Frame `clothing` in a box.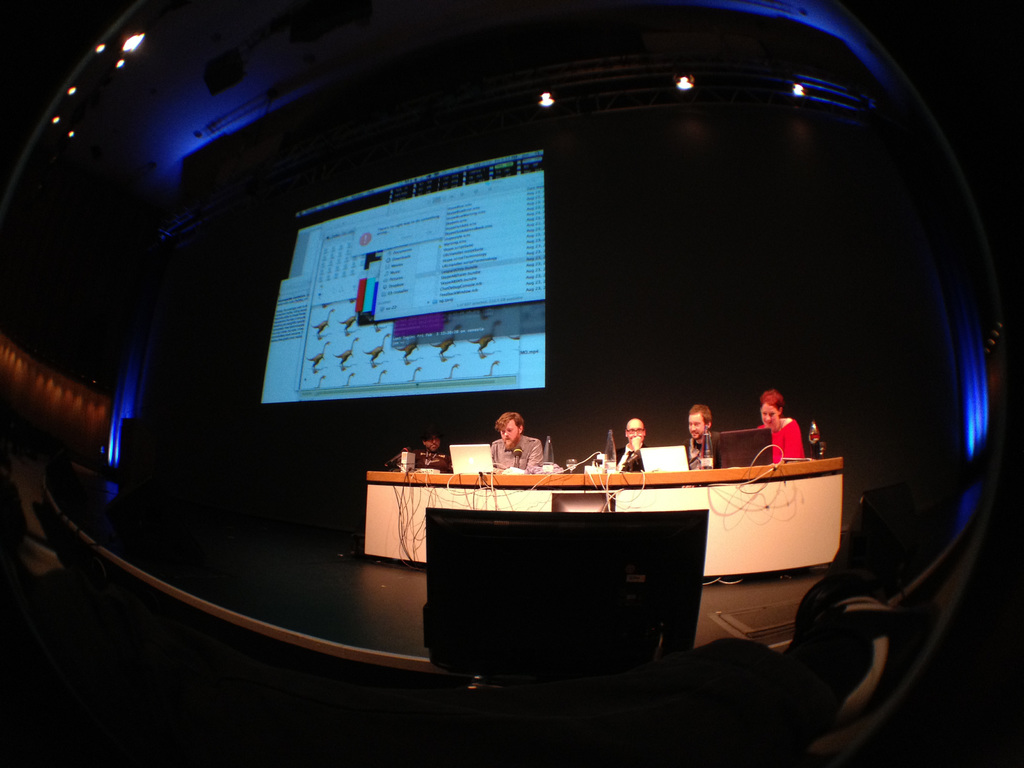
<region>611, 447, 643, 468</region>.
